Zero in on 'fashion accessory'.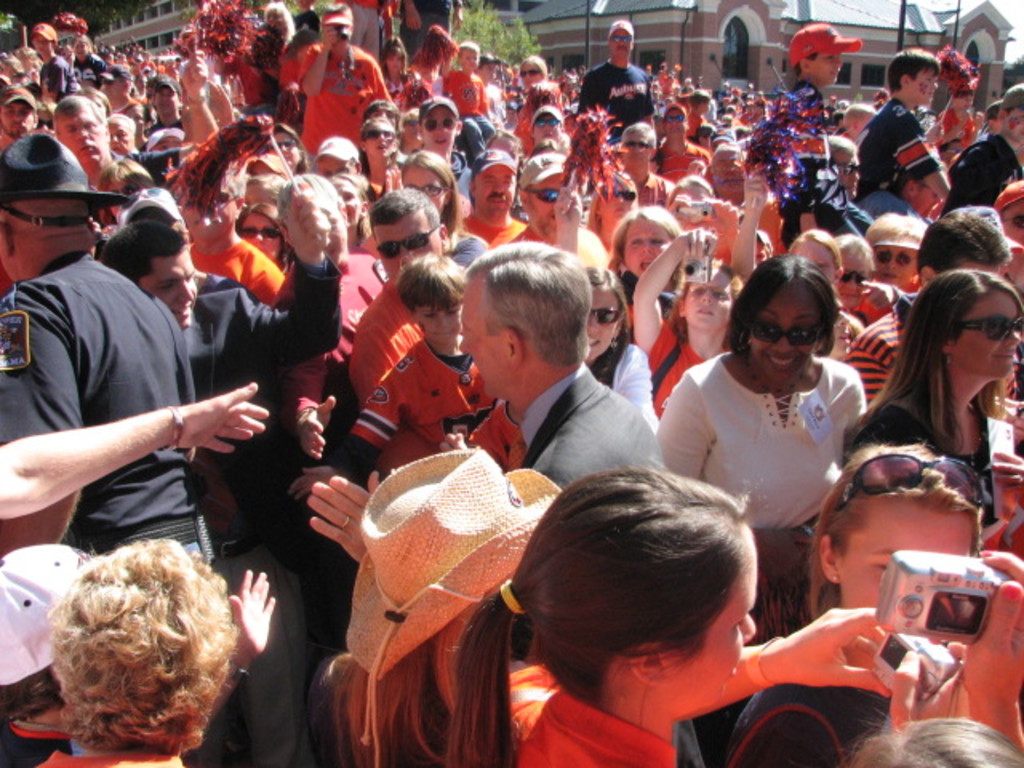
Zeroed in: rect(362, 128, 395, 139).
